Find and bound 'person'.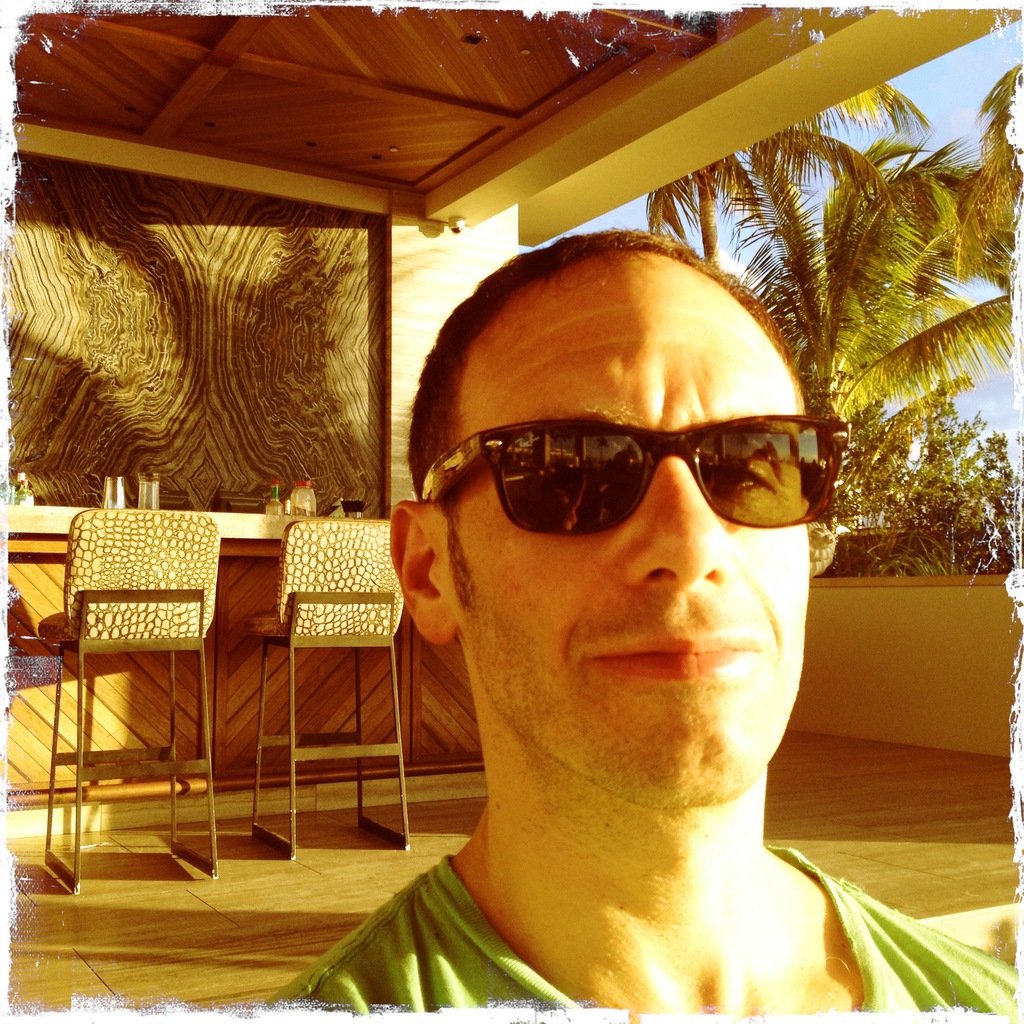
Bound: select_region(242, 171, 952, 1014).
